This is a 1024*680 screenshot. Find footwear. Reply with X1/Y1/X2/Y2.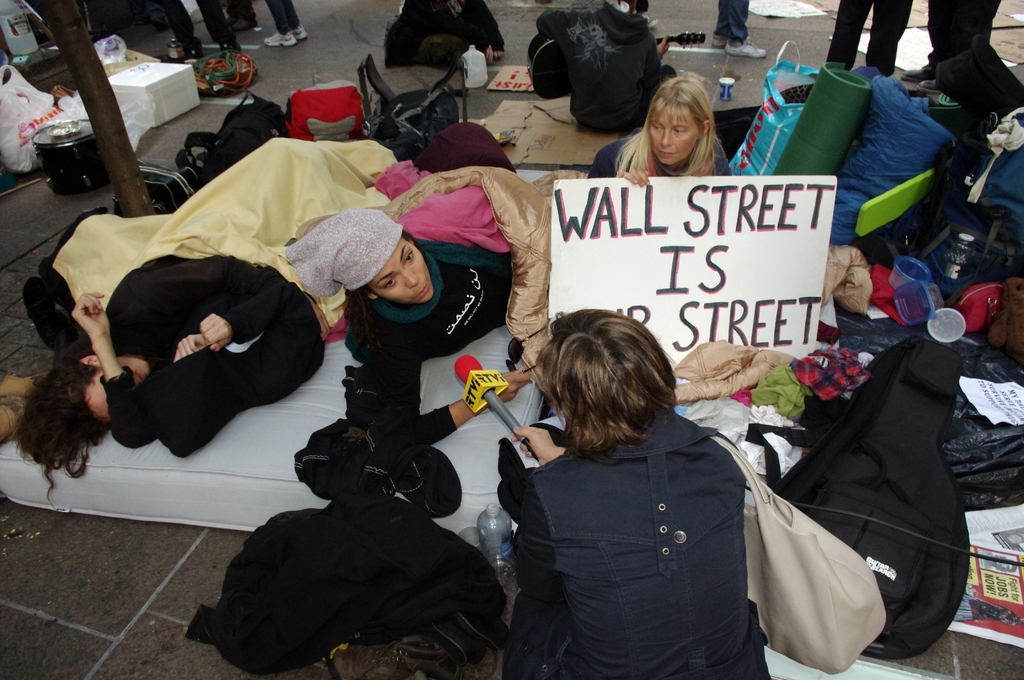
261/27/298/49.
